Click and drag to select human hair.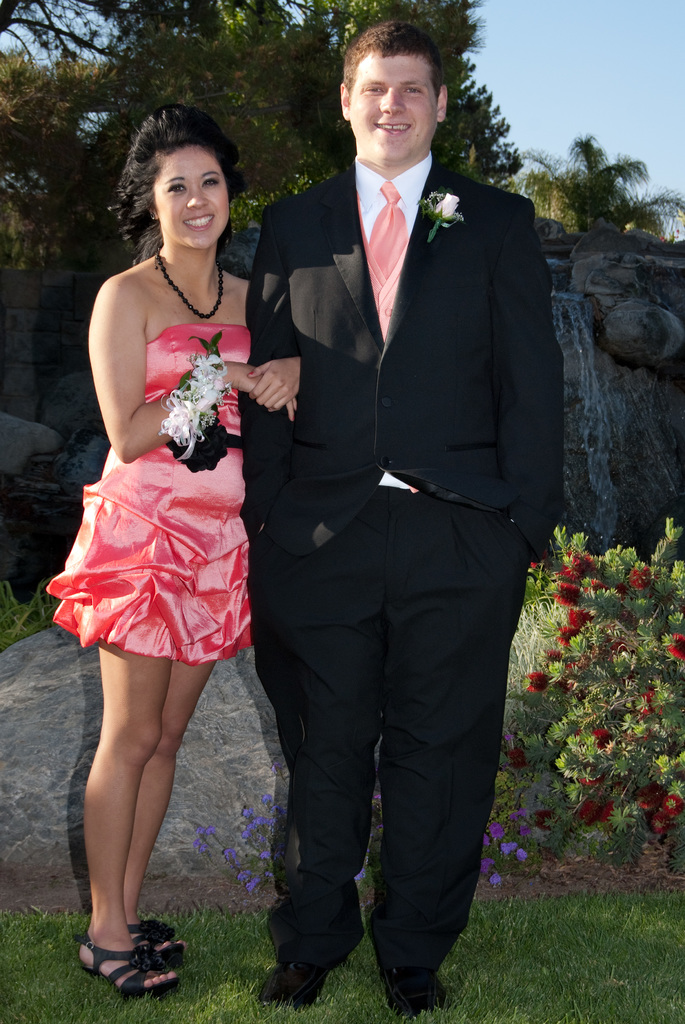
Selection: box=[346, 22, 440, 90].
